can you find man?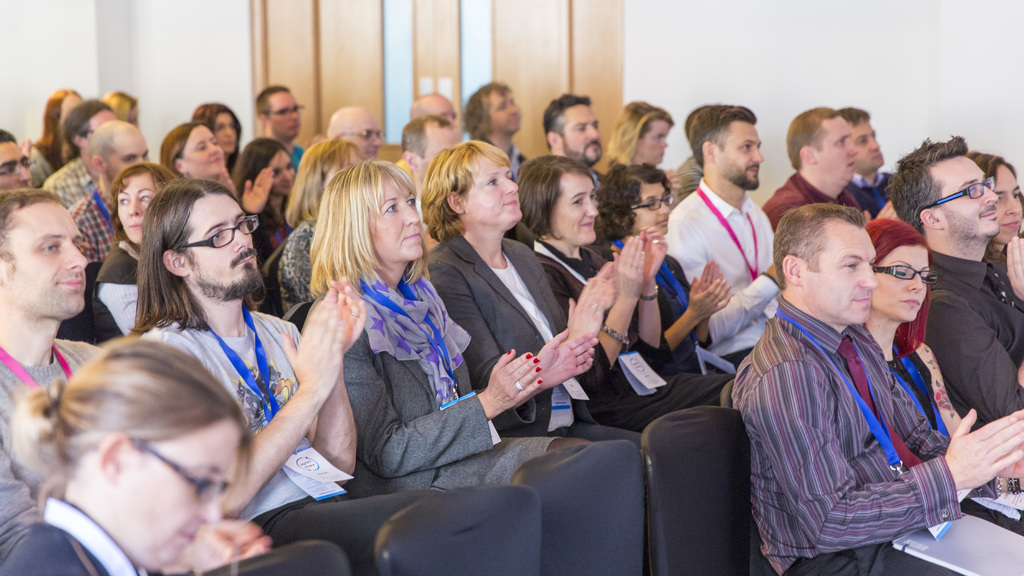
Yes, bounding box: detection(38, 90, 120, 206).
